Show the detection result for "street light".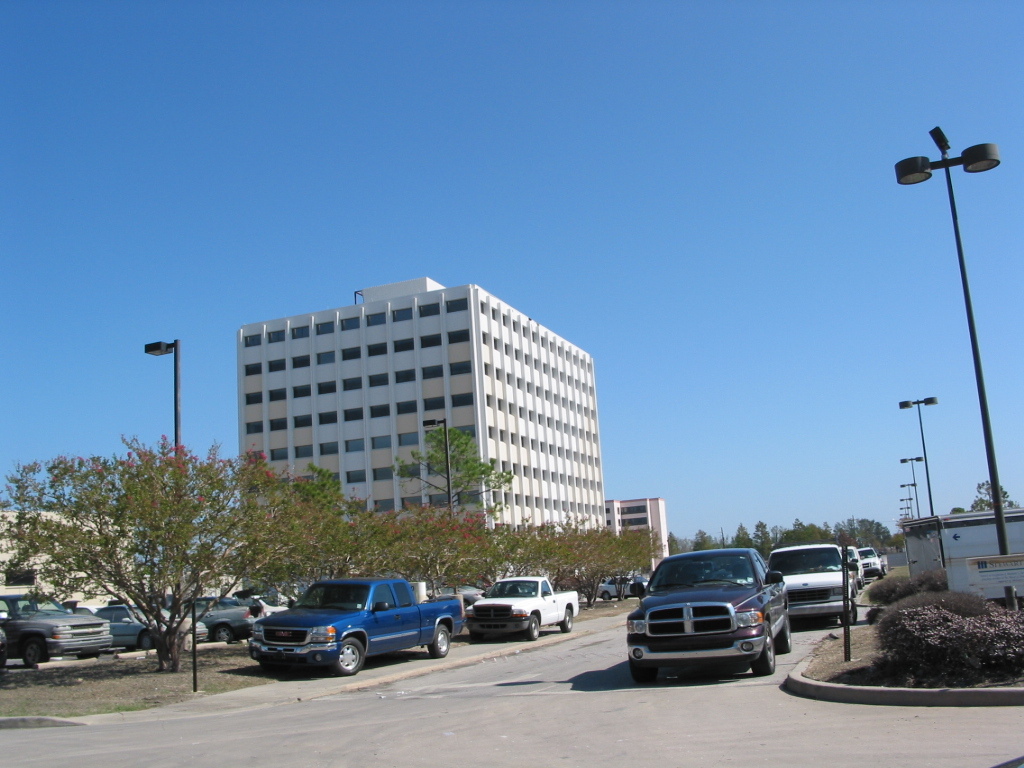
bbox=(892, 399, 934, 521).
